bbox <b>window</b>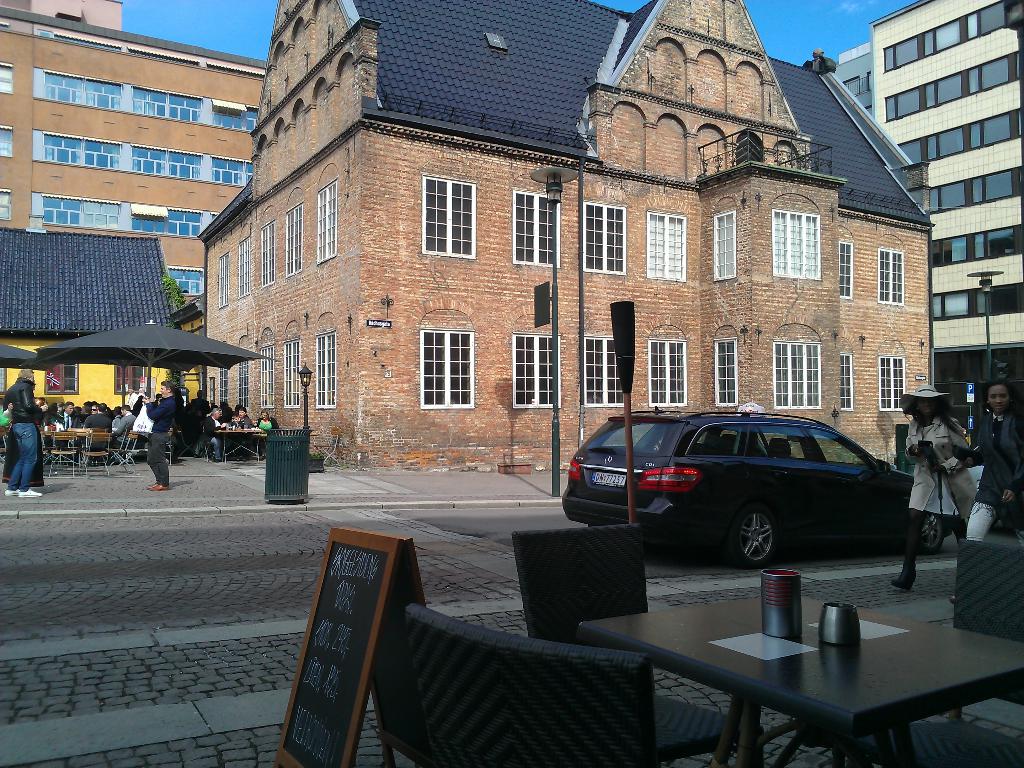
Rect(260, 219, 275, 289)
